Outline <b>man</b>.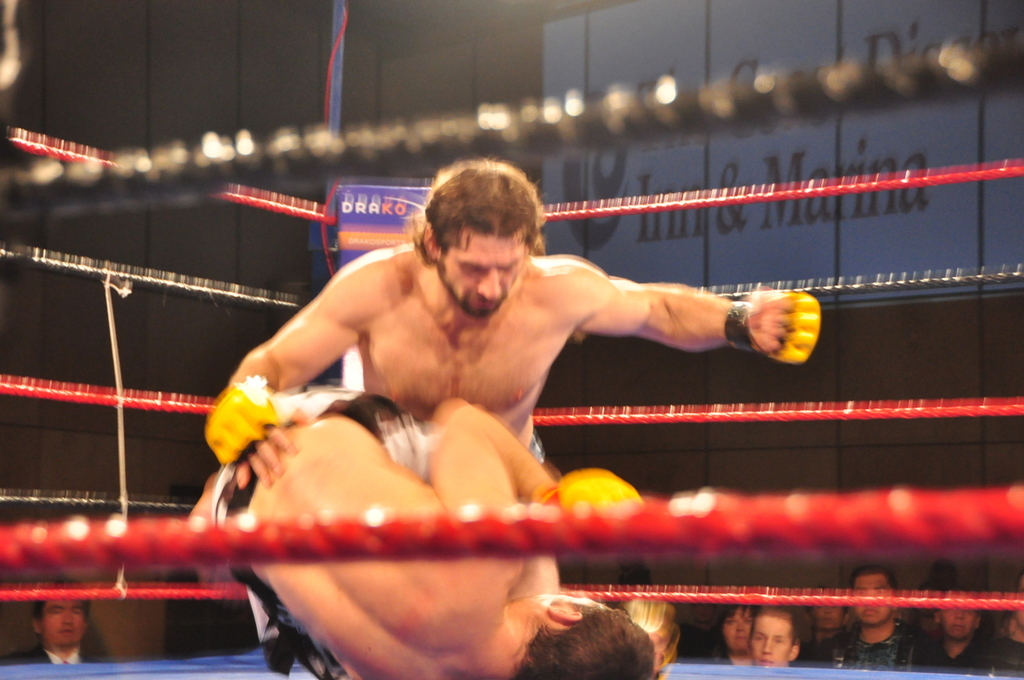
Outline: (167,561,260,653).
